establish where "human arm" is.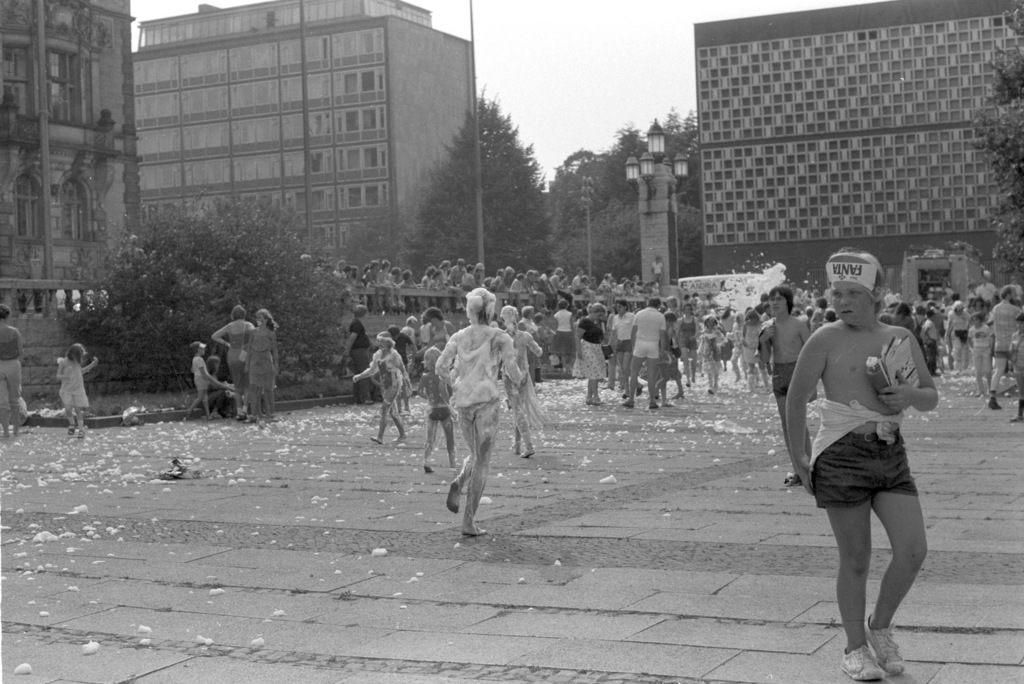
Established at Rect(52, 357, 69, 379).
